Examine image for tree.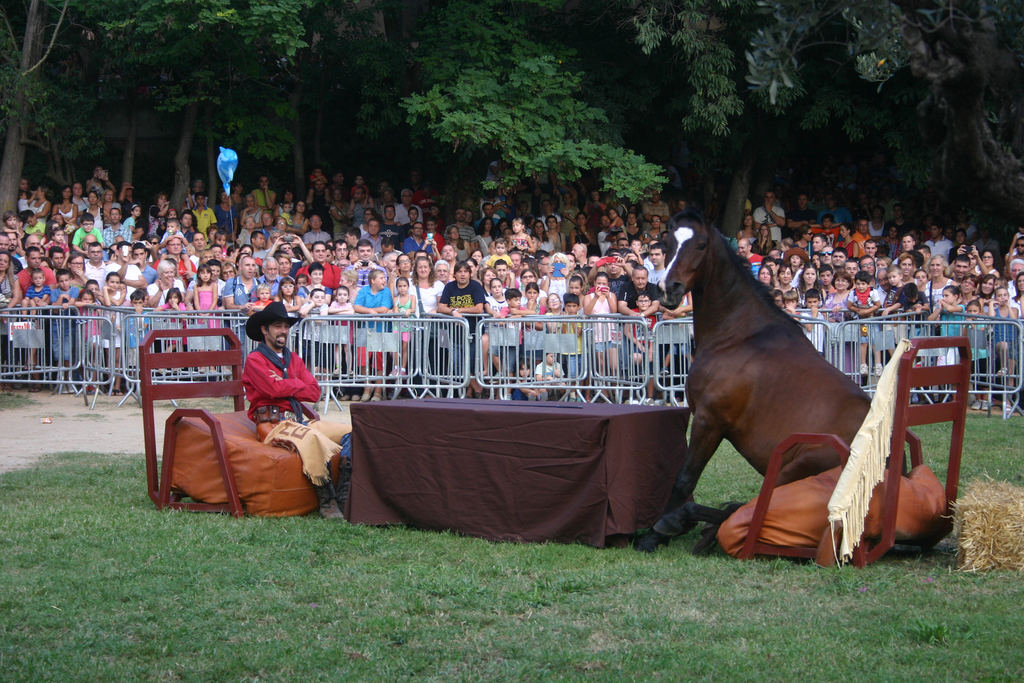
Examination result: 260,0,423,215.
